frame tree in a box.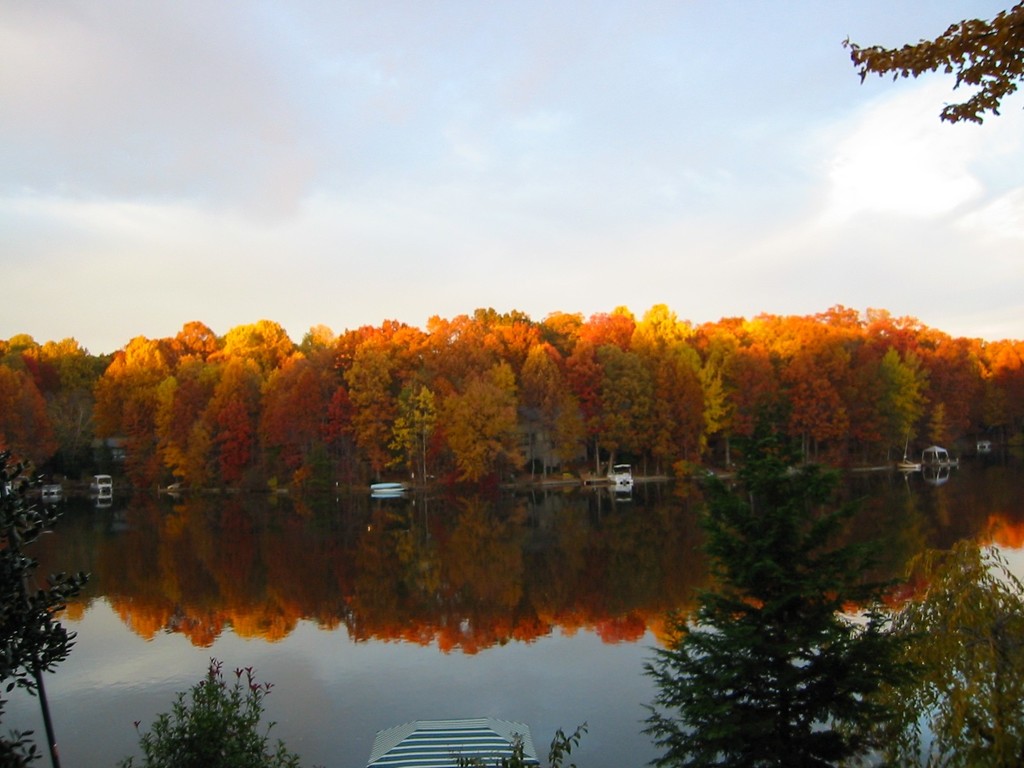
0, 607, 81, 767.
